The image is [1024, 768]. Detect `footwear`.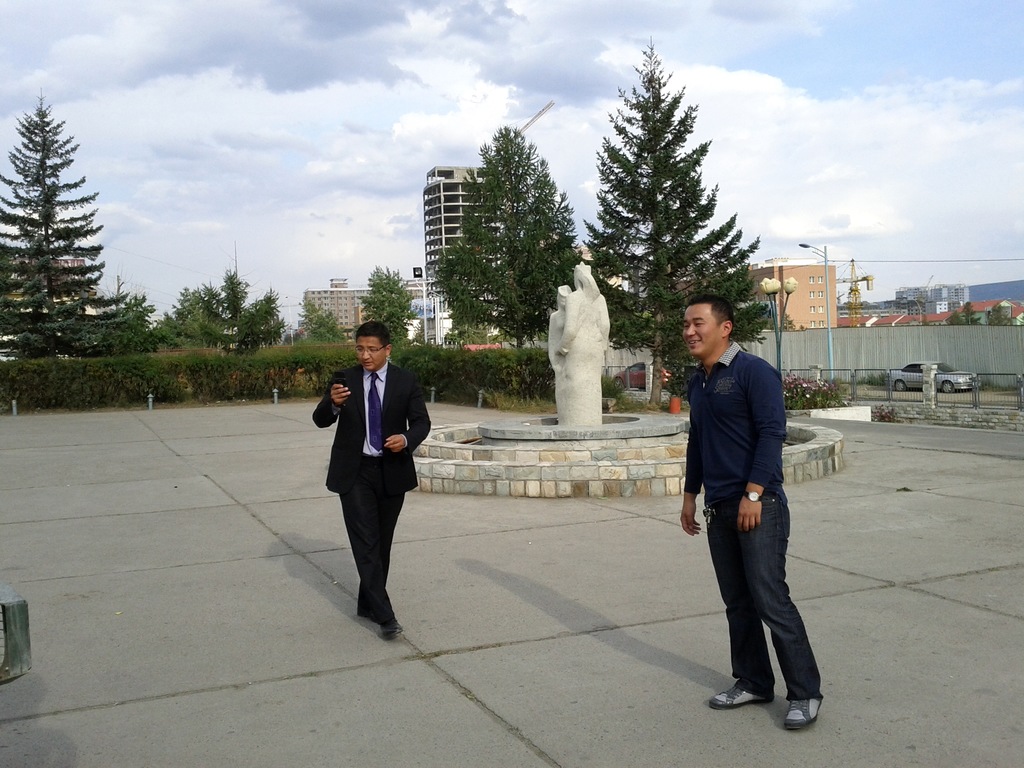
Detection: (374, 612, 406, 639).
